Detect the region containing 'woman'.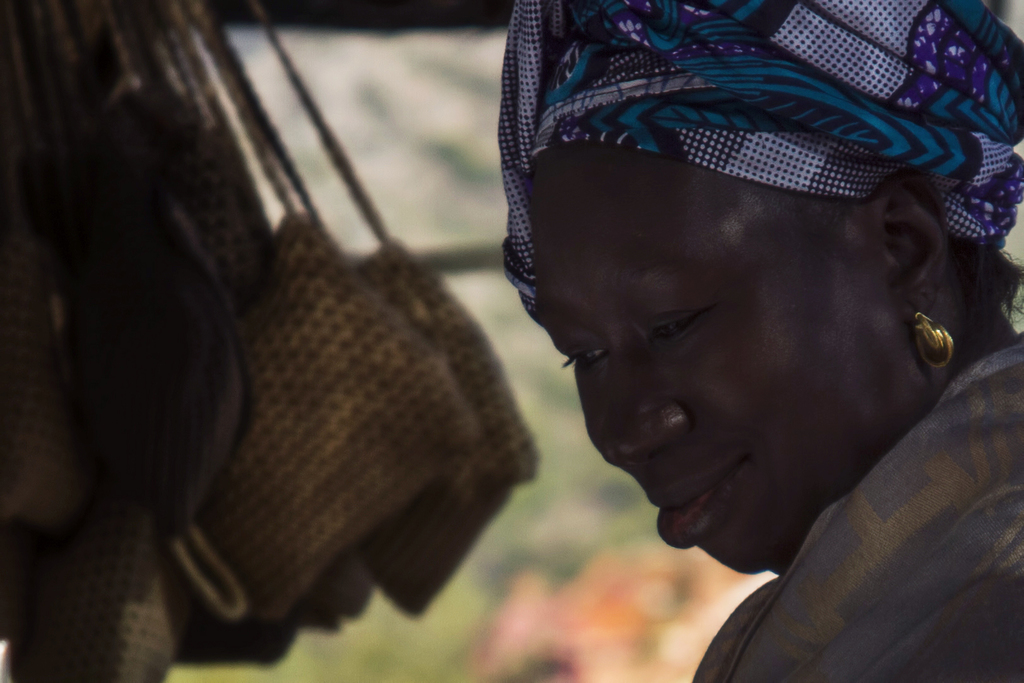
detection(500, 0, 1023, 682).
